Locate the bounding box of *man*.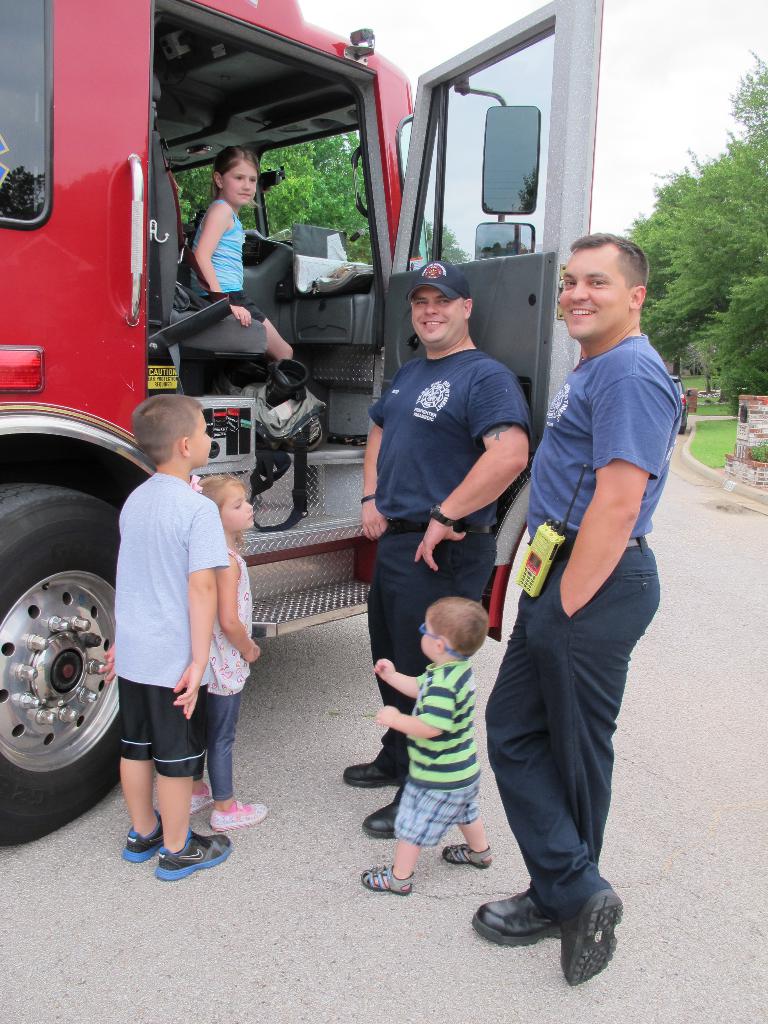
Bounding box: detection(339, 257, 530, 835).
